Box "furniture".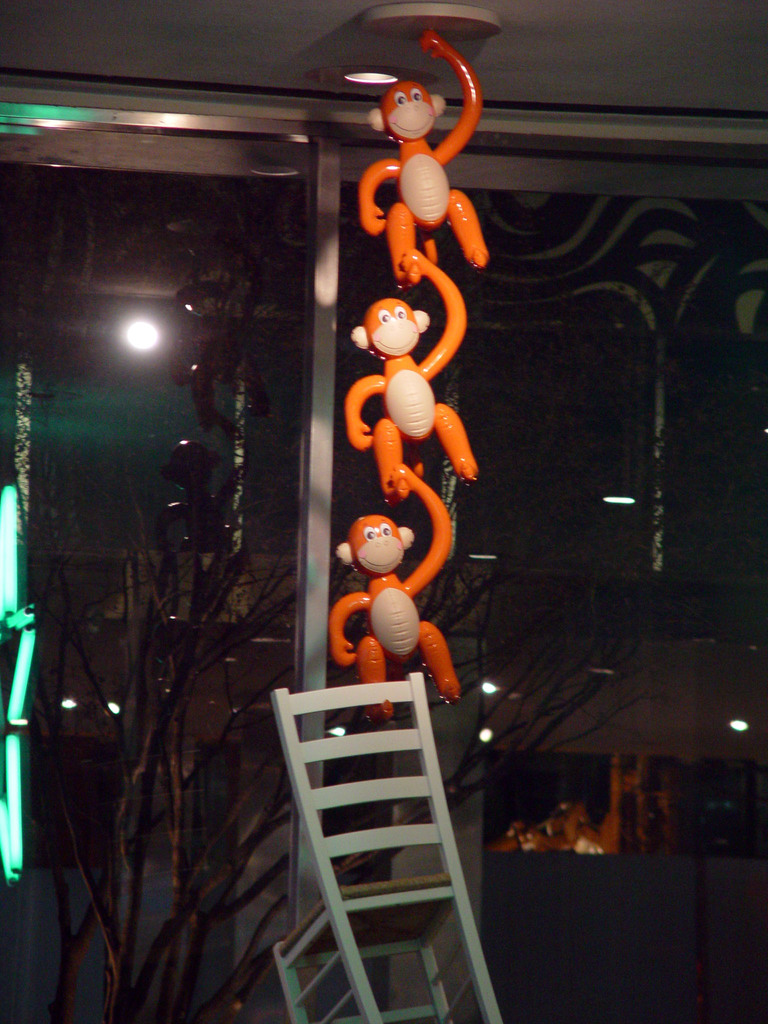
l=273, t=672, r=502, b=1023.
